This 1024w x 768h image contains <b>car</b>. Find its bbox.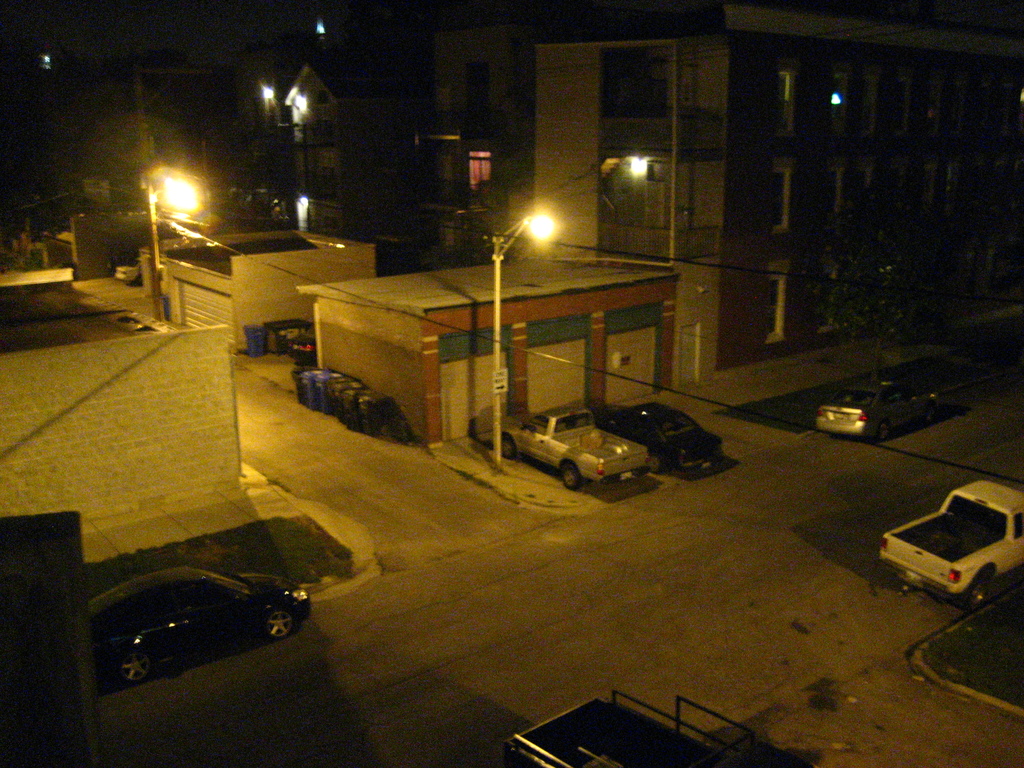
[88, 564, 310, 680].
